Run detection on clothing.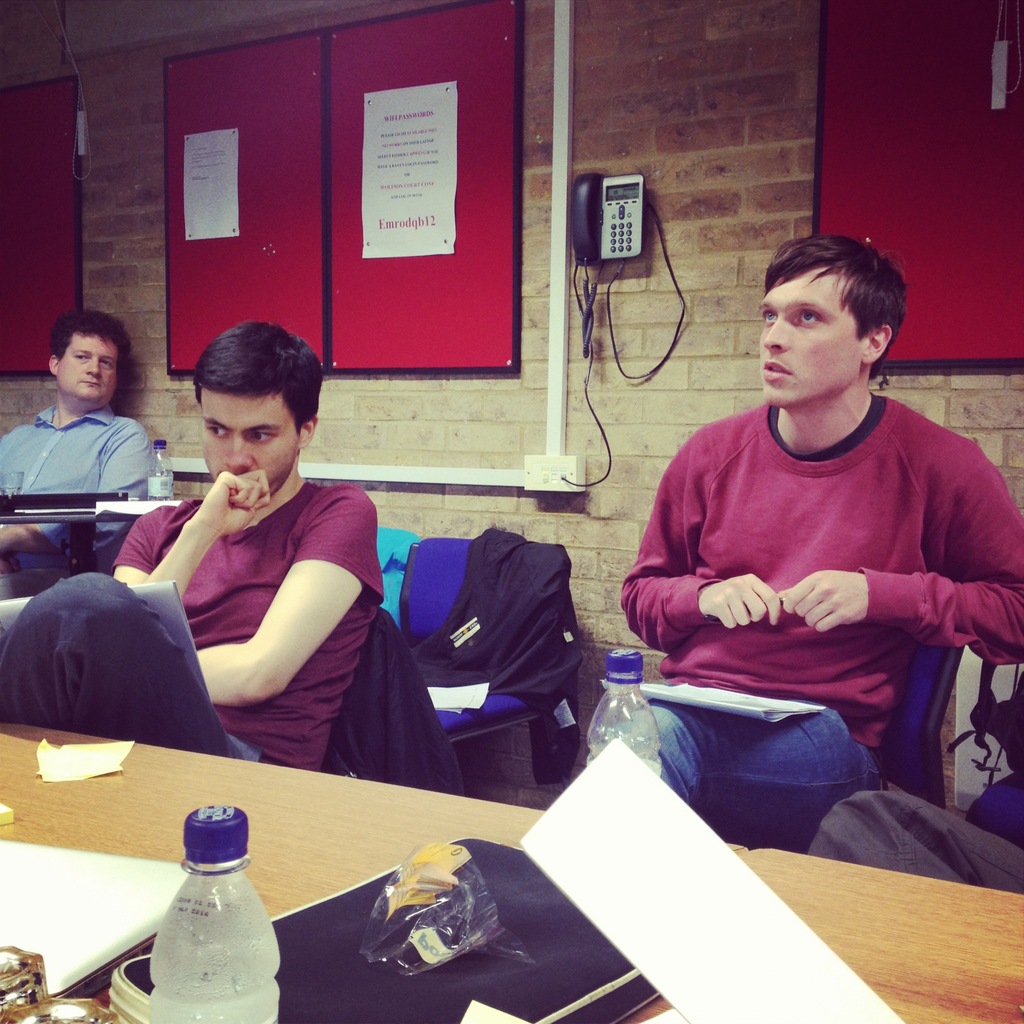
Result: [left=614, top=321, right=995, bottom=834].
